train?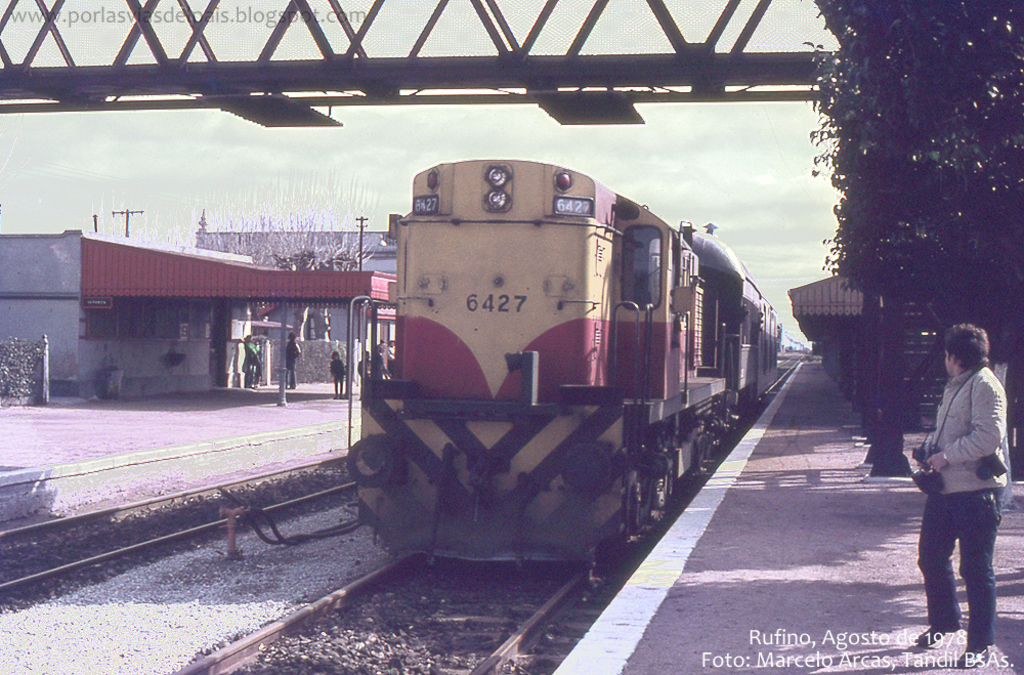
left=343, top=157, right=780, bottom=563
